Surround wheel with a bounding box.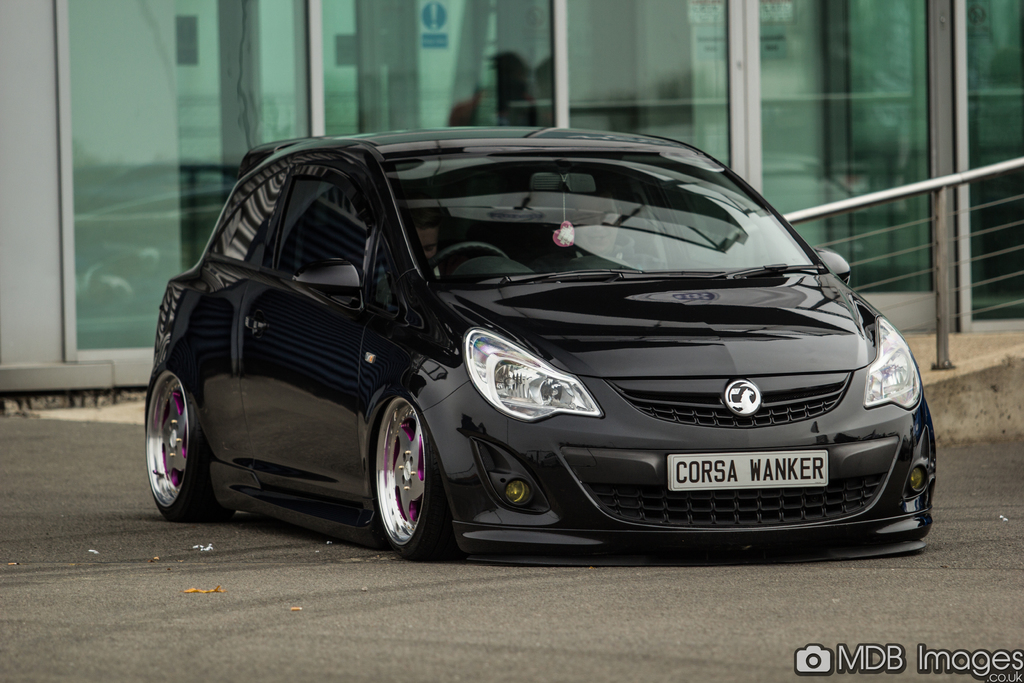
bbox=(426, 242, 509, 275).
